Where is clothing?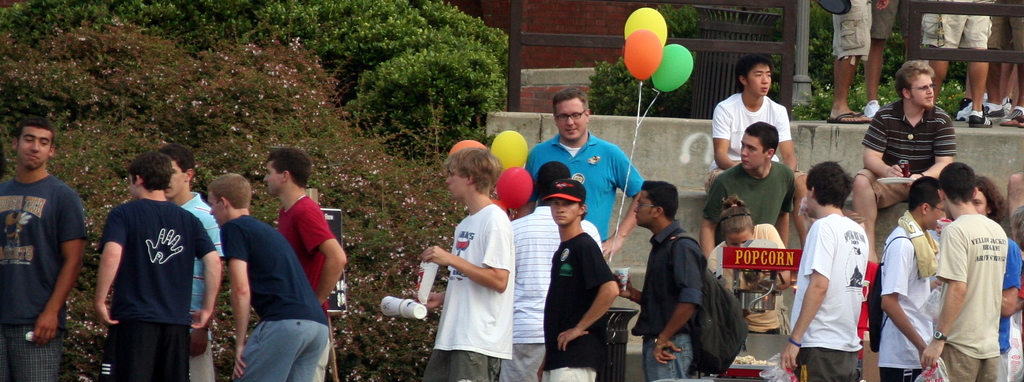
433 193 527 379.
